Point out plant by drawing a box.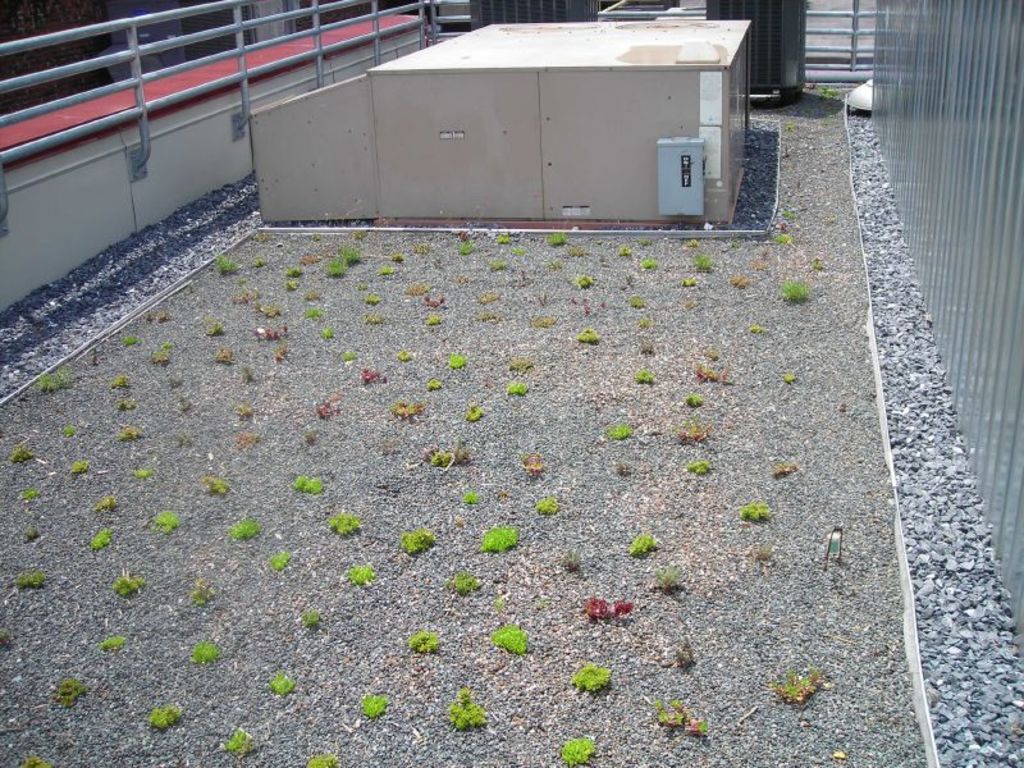
bbox(285, 269, 301, 276).
